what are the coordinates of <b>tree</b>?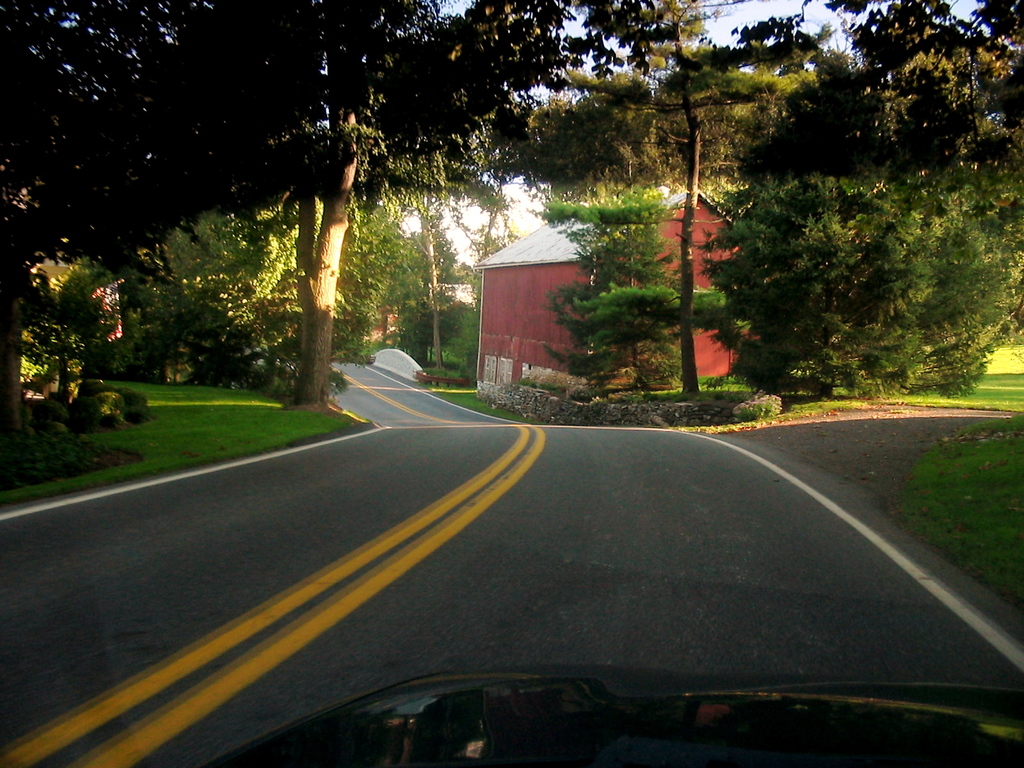
bbox=[508, 43, 700, 209].
